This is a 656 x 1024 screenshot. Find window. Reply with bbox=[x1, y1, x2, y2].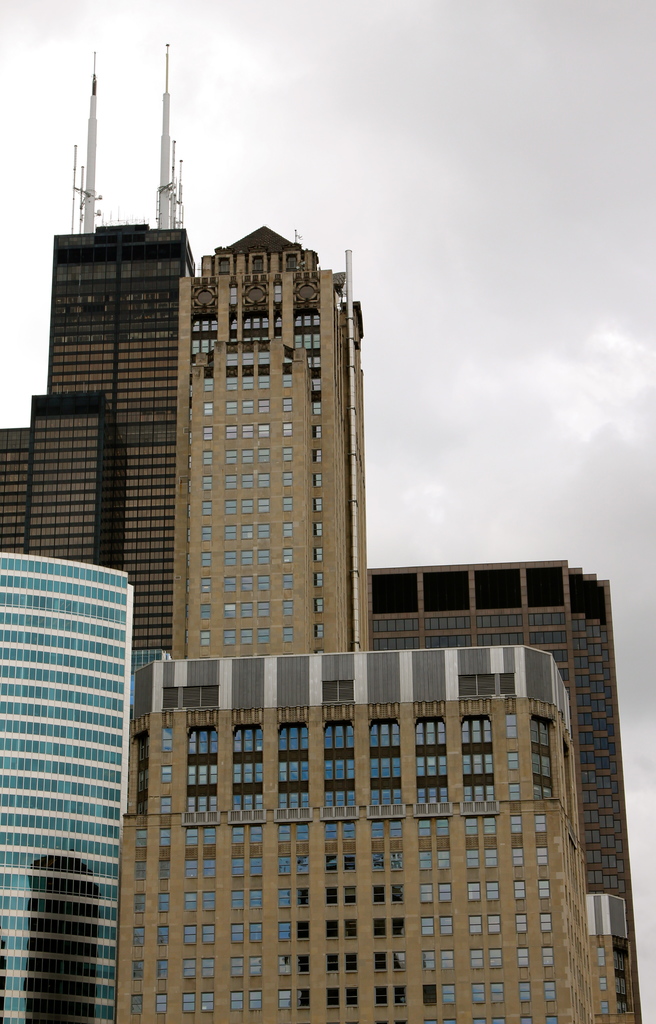
bbox=[325, 758, 331, 780].
